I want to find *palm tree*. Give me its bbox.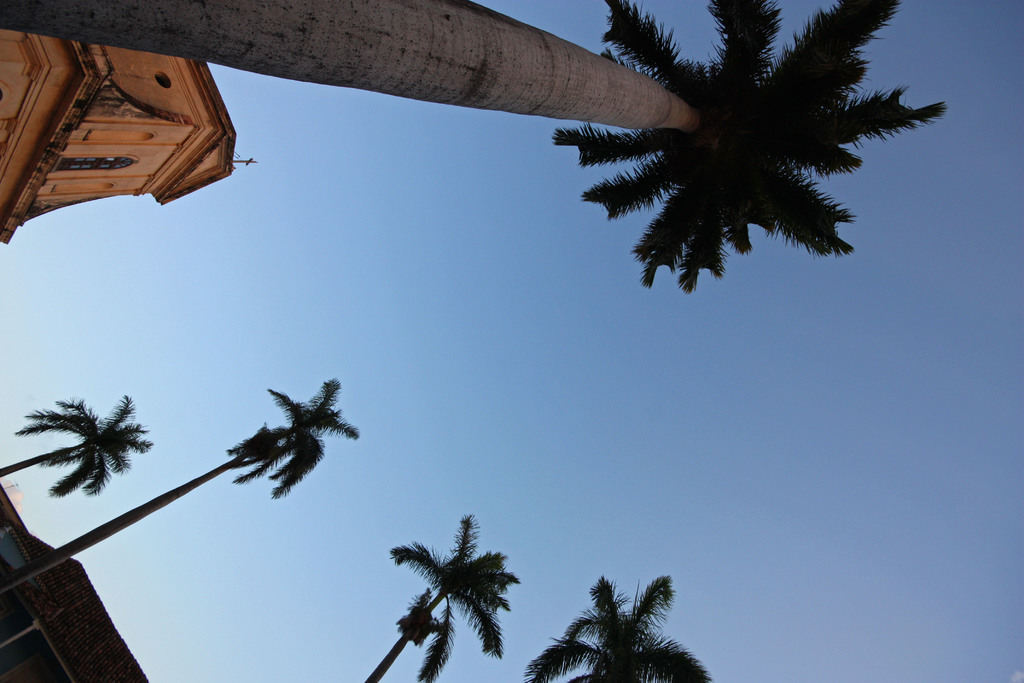
(539, 0, 916, 254).
